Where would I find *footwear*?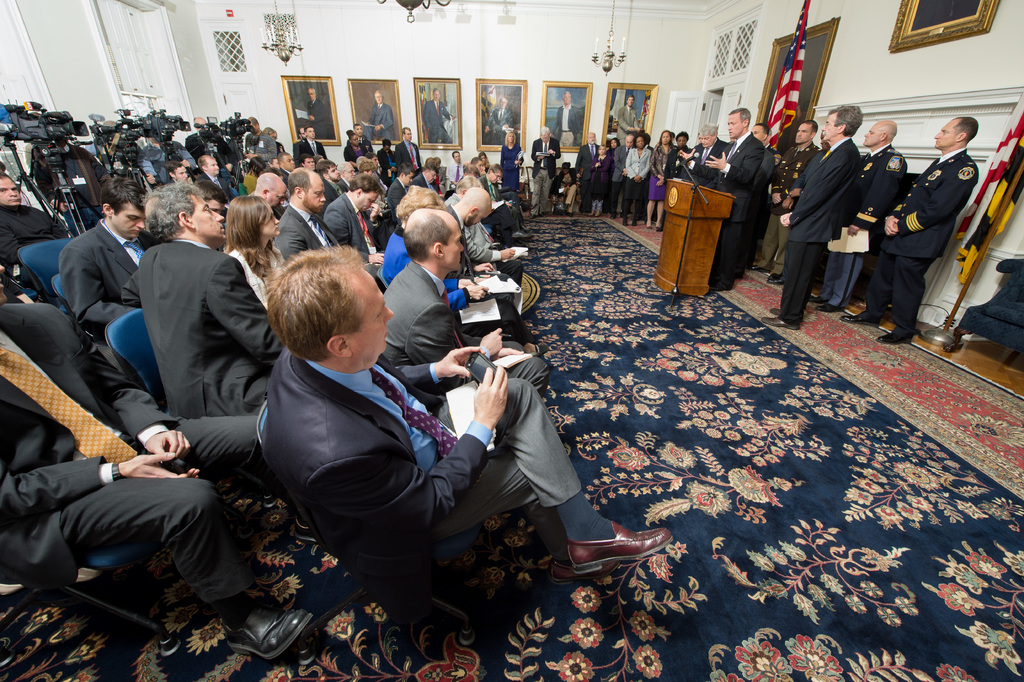
At box(566, 210, 575, 219).
